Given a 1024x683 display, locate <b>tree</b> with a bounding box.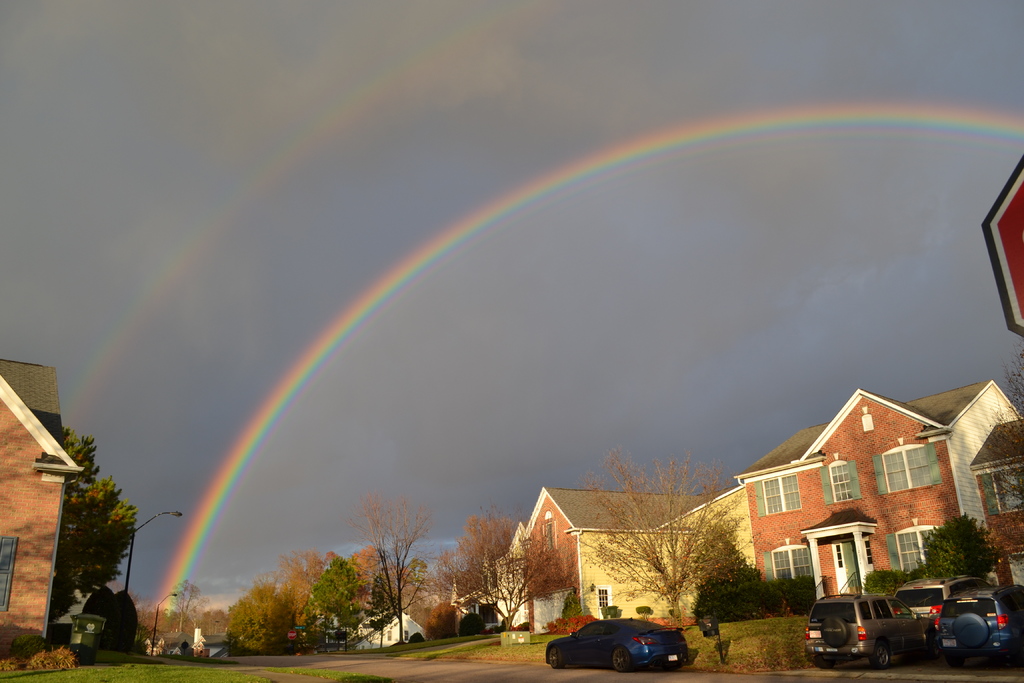
Located: locate(786, 570, 831, 611).
